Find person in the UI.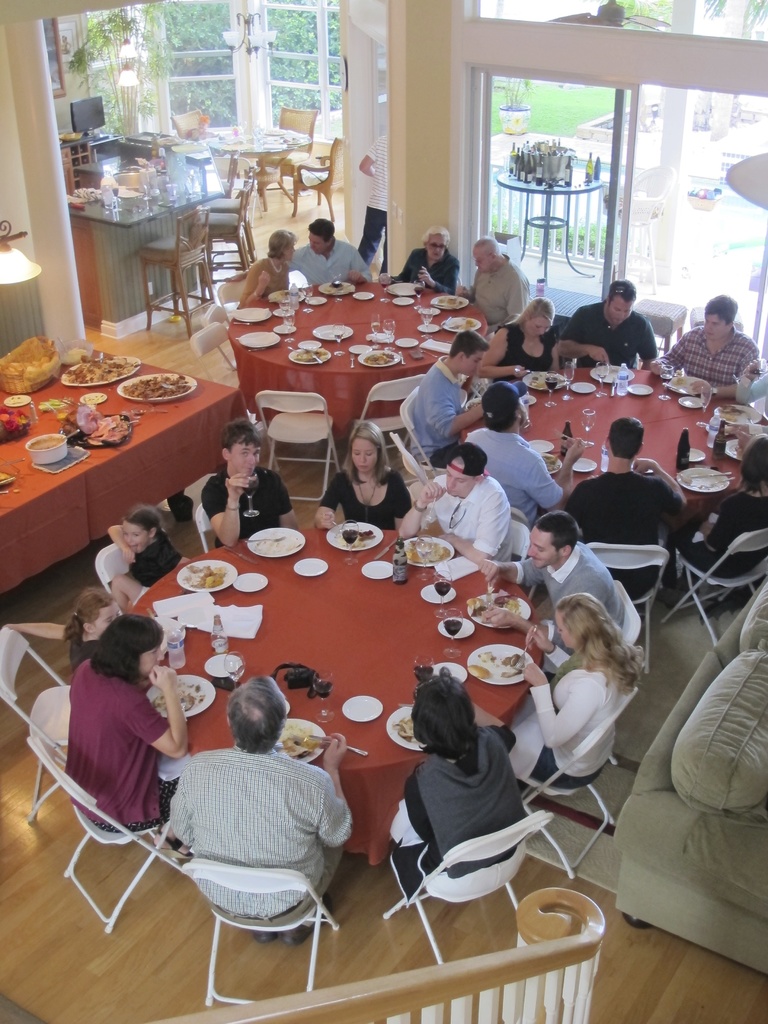
UI element at 310/417/412/543.
